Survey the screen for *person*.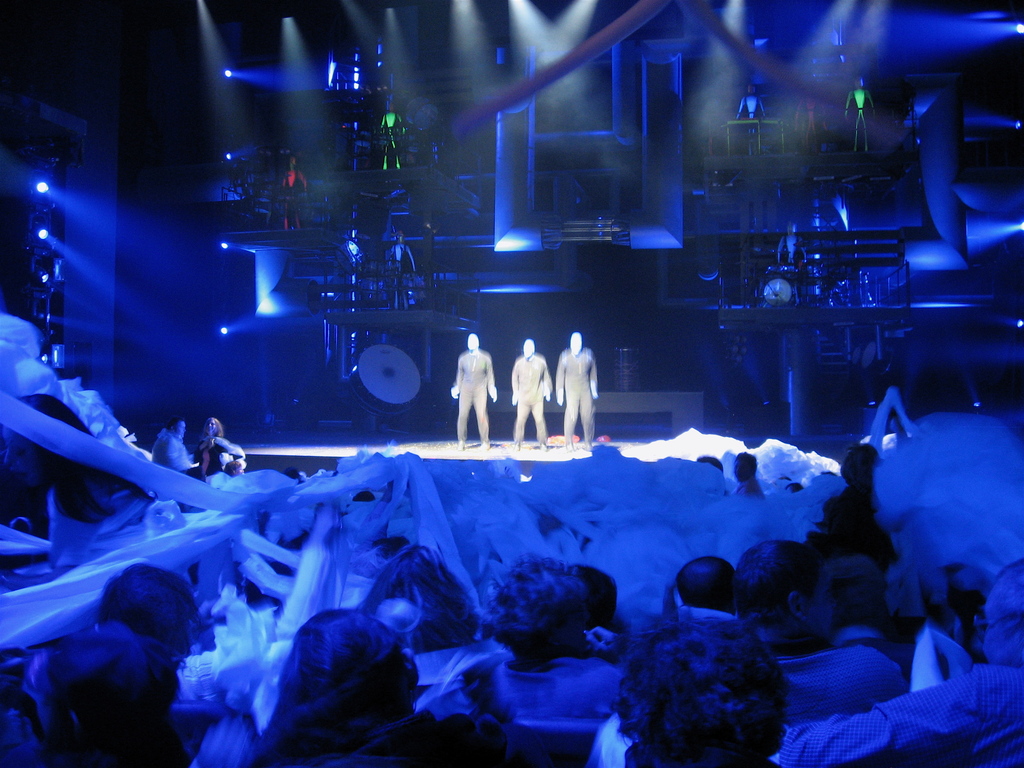
Survey found: BBox(154, 418, 196, 476).
